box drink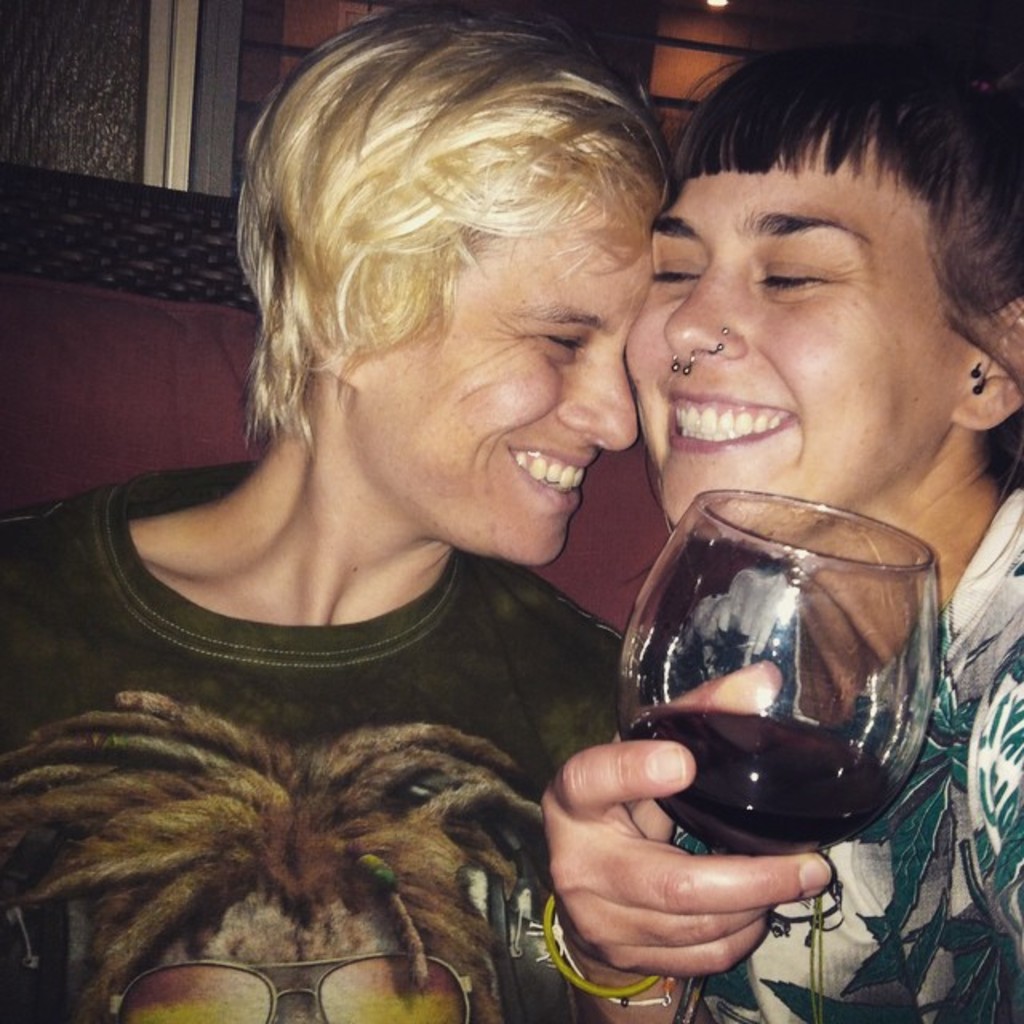
547, 470, 942, 942
